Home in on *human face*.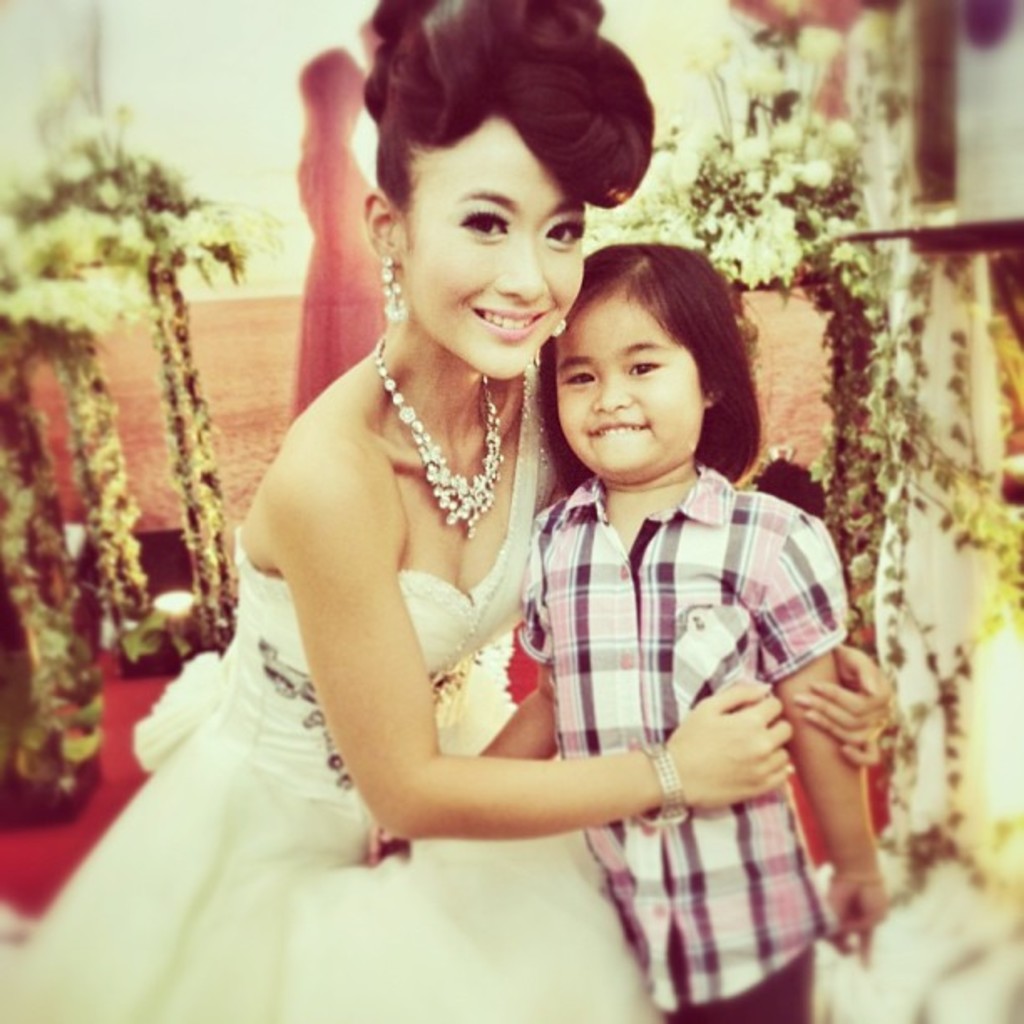
Homed in at <box>557,286,698,479</box>.
